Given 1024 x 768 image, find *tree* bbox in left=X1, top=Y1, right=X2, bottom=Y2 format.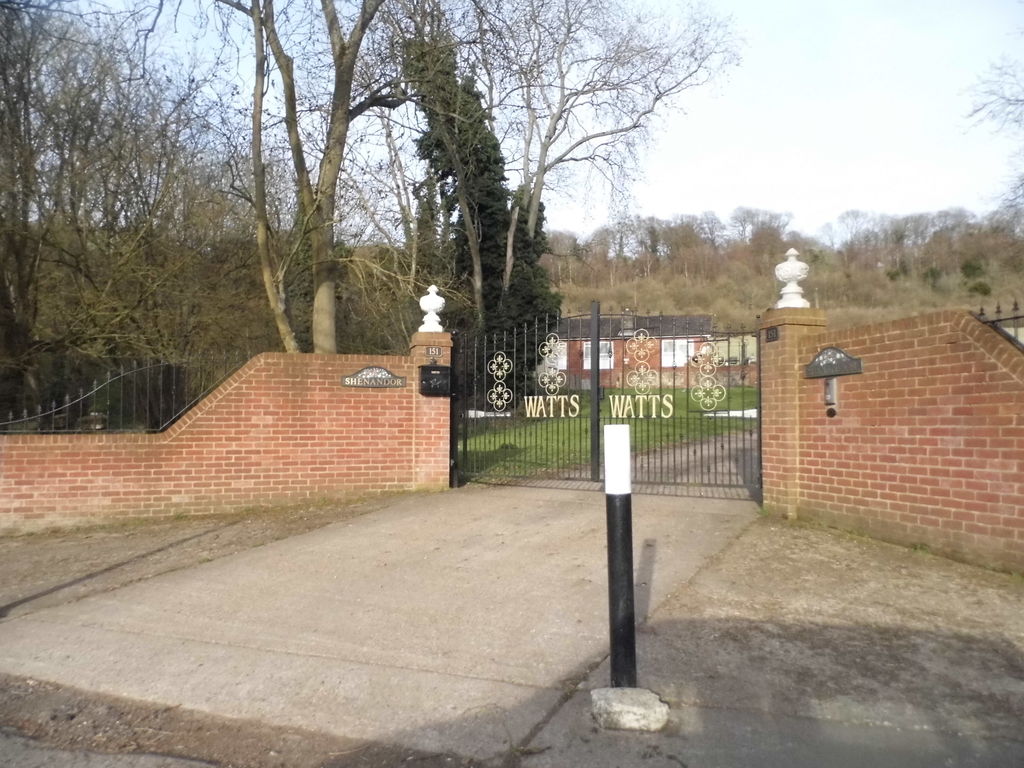
left=398, top=35, right=567, bottom=392.
